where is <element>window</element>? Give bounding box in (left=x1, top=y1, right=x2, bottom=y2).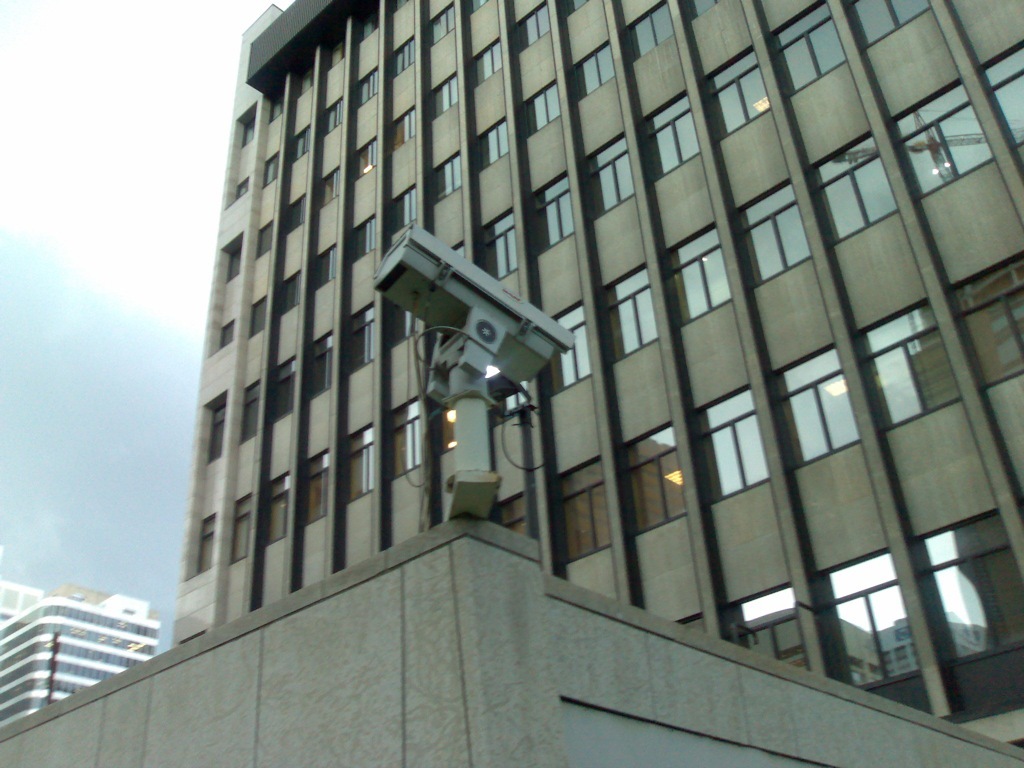
(left=719, top=581, right=810, bottom=668).
